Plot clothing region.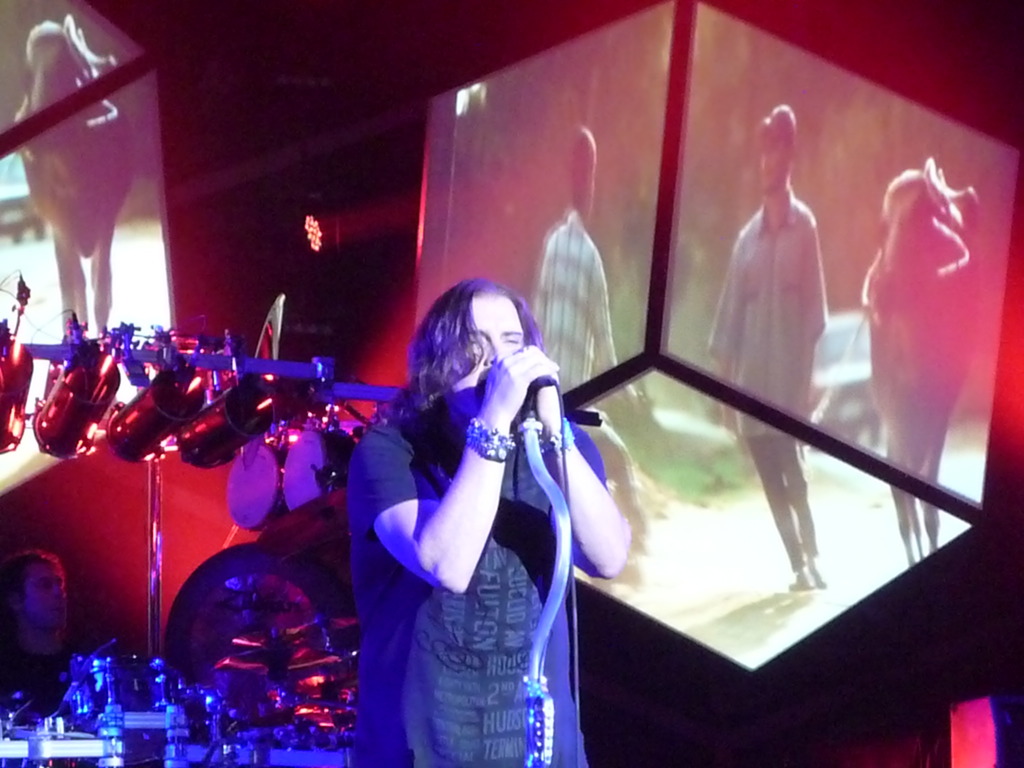
Plotted at (704,198,861,591).
